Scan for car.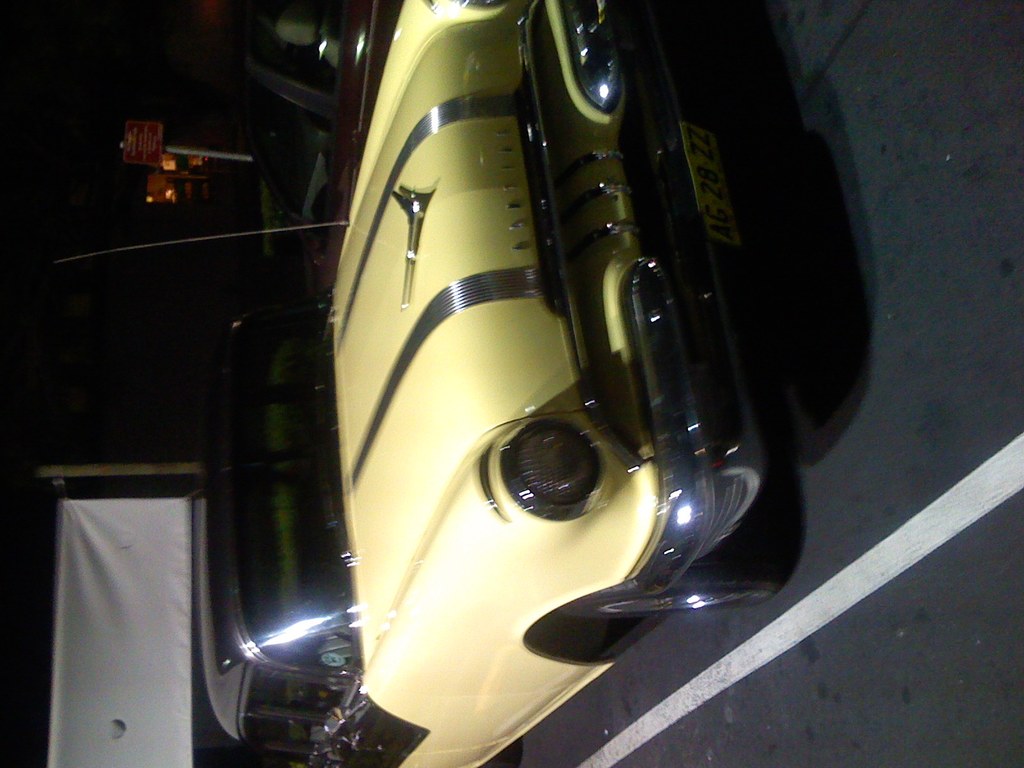
Scan result: pyautogui.locateOnScreen(193, 0, 798, 767).
